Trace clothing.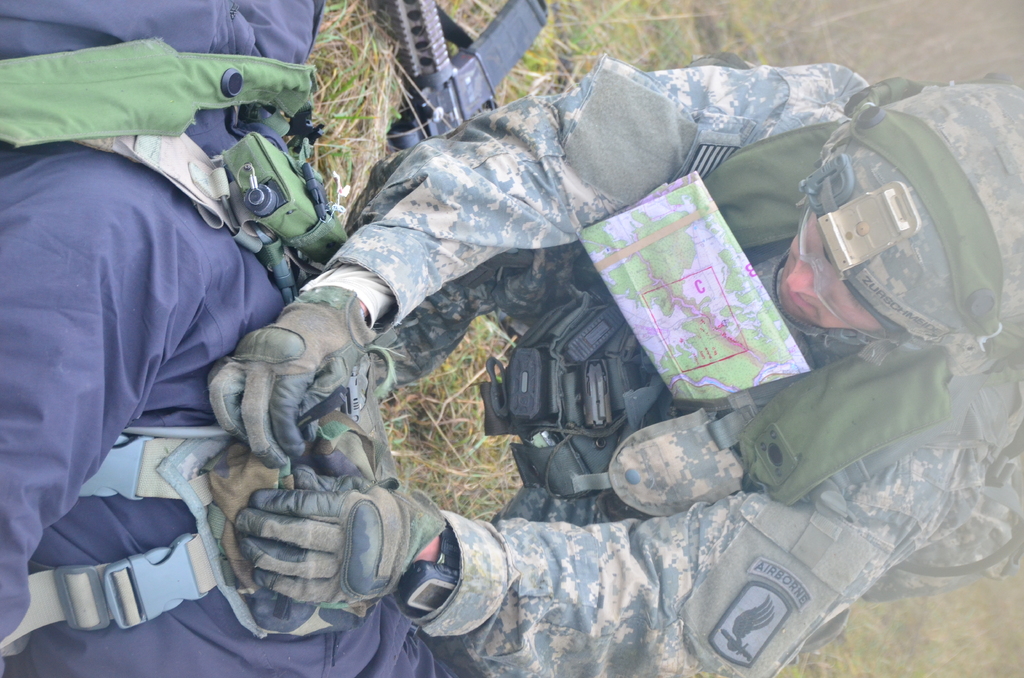
Traced to x1=0, y1=0, x2=1023, y2=677.
